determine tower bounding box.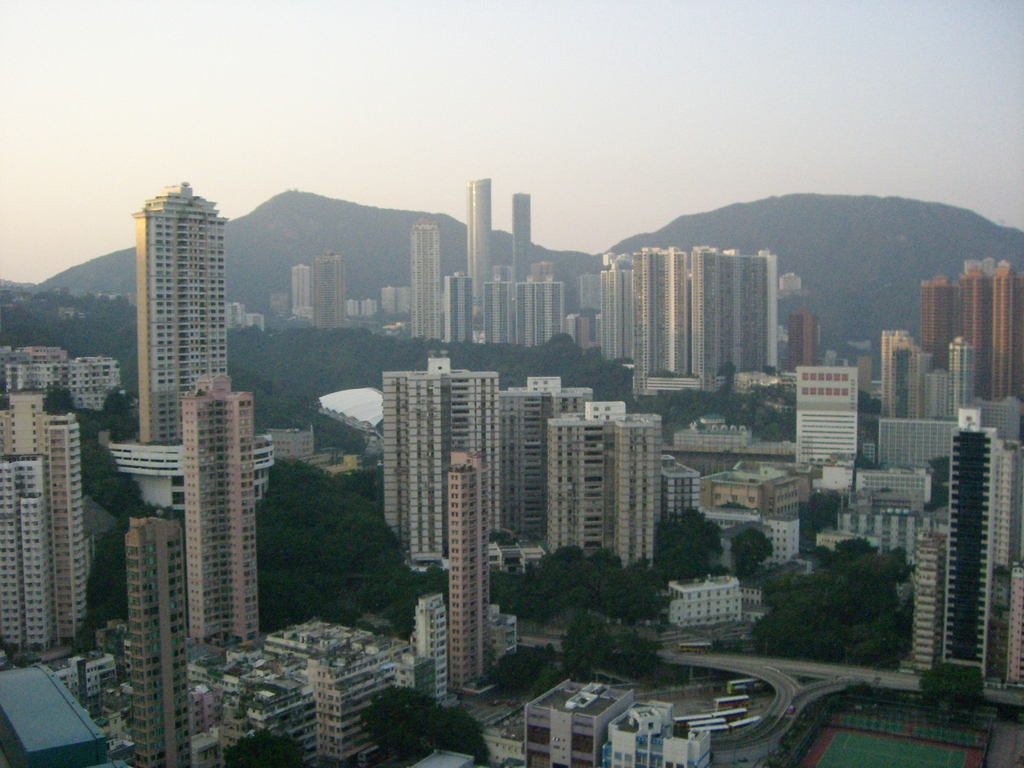
Determined: left=111, top=173, right=239, bottom=454.
